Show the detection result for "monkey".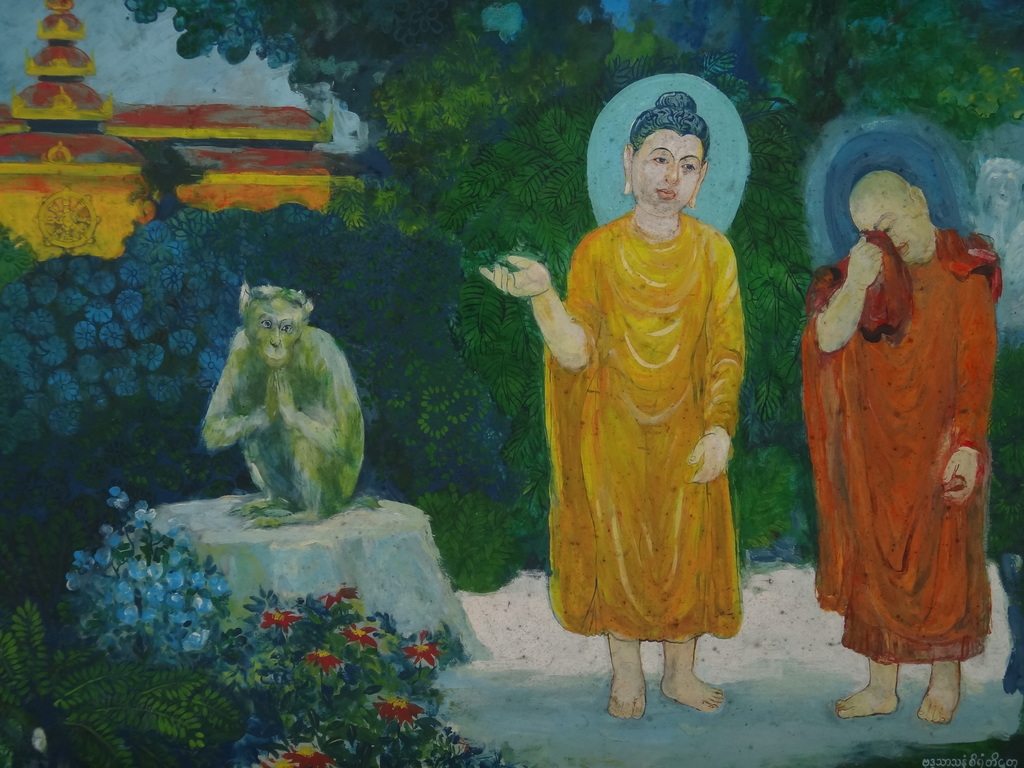
bbox(195, 276, 366, 536).
